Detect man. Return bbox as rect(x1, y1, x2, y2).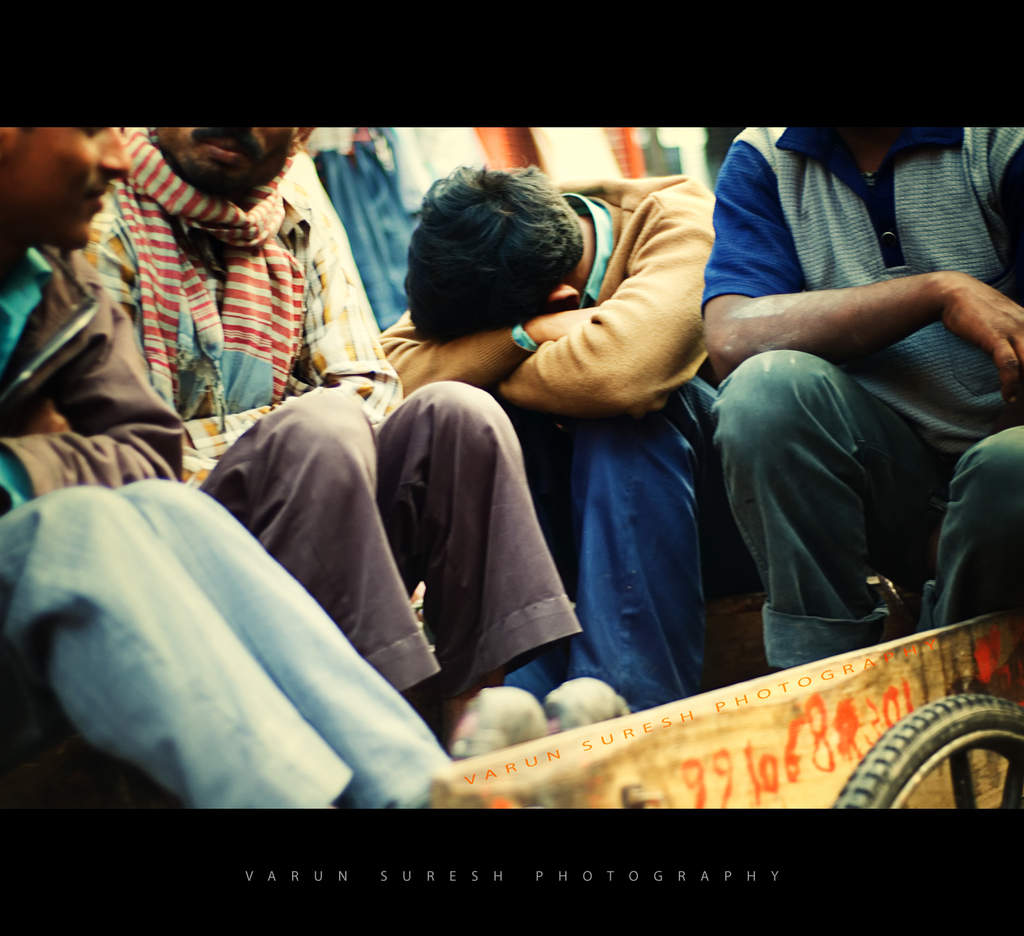
rect(74, 121, 628, 754).
